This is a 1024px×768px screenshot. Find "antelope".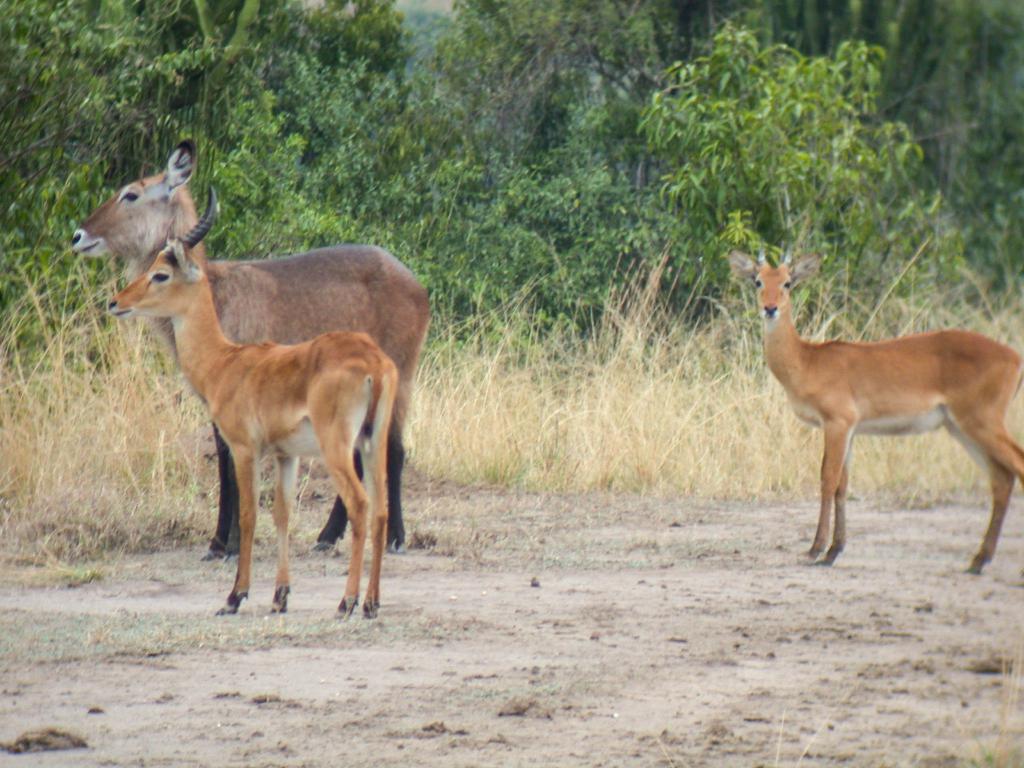
Bounding box: x1=68, y1=141, x2=431, y2=564.
